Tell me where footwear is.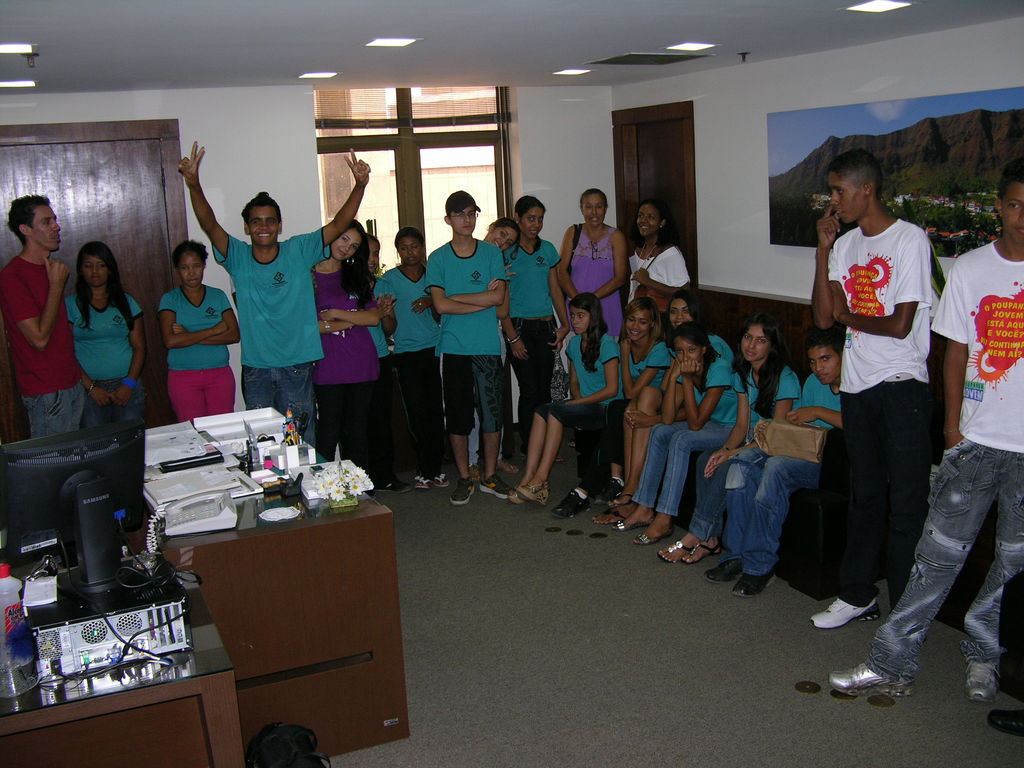
footwear is at x1=549 y1=486 x2=594 y2=522.
